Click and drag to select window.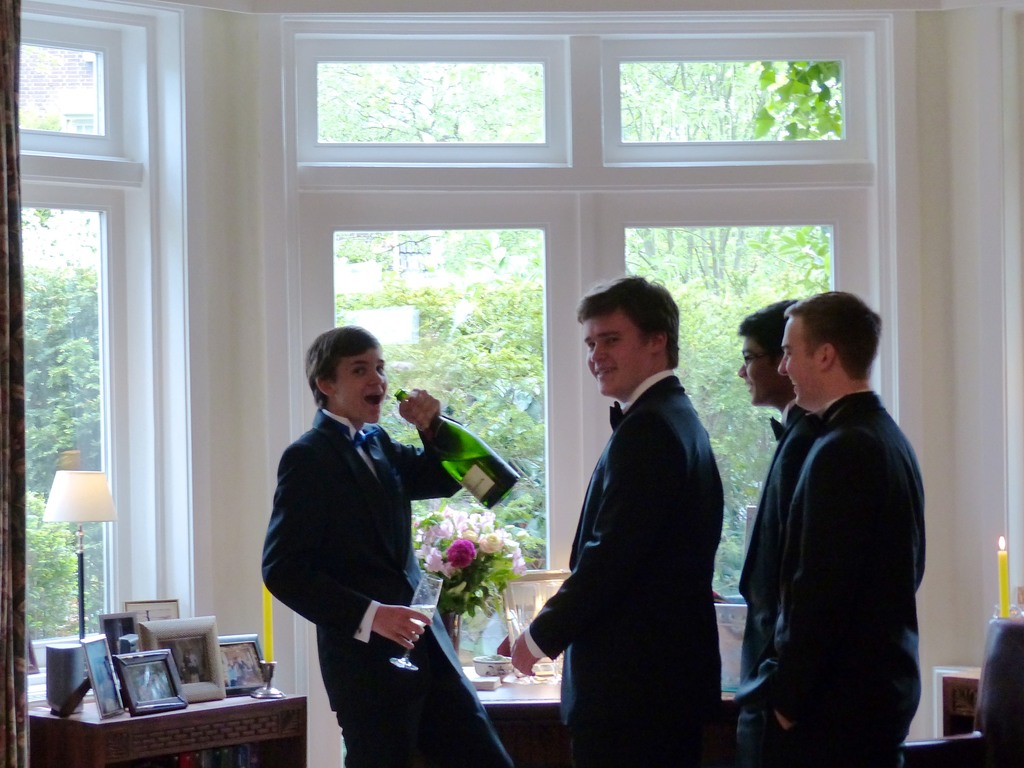
Selection: [593,40,876,175].
